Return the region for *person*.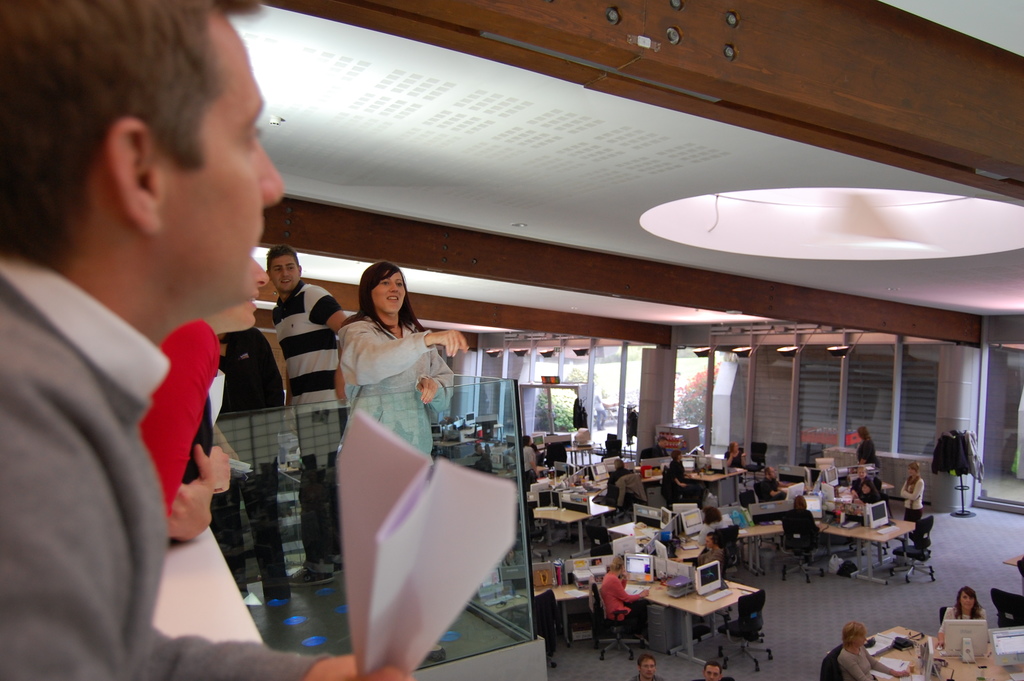
[938,587,990,648].
